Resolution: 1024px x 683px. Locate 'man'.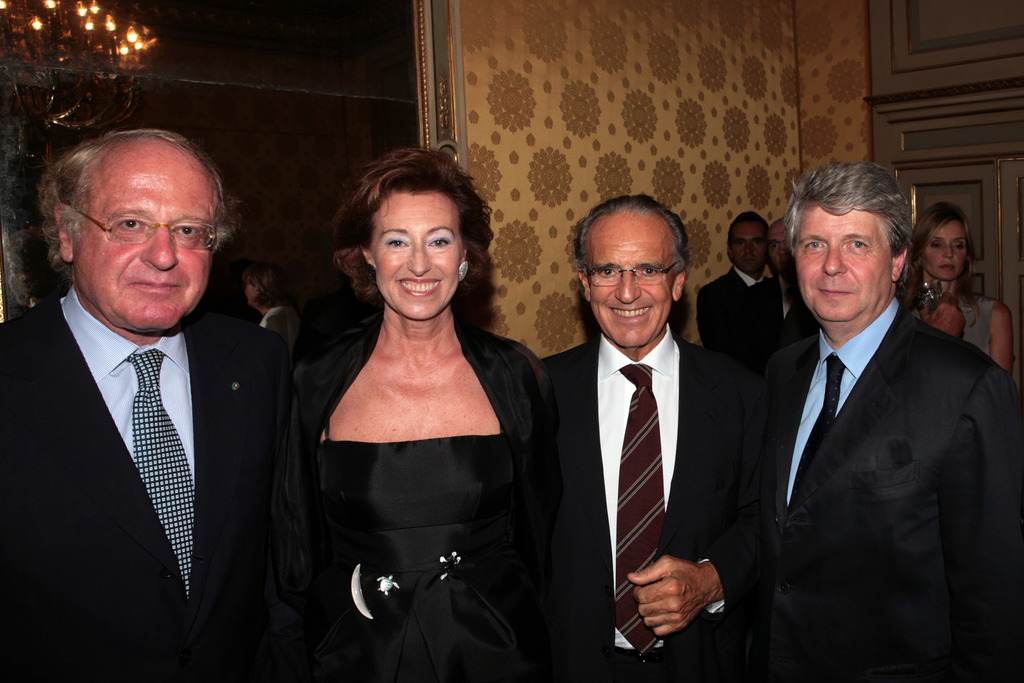
<bbox>739, 158, 1016, 671</bbox>.
